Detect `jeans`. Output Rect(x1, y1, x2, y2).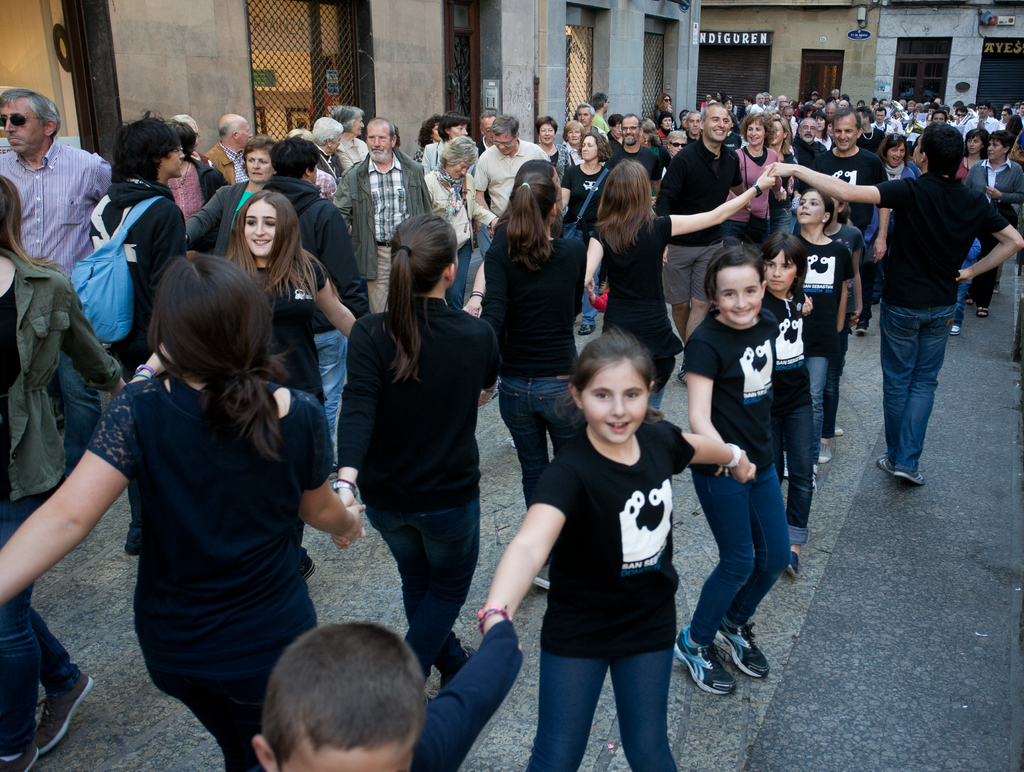
Rect(317, 327, 351, 461).
